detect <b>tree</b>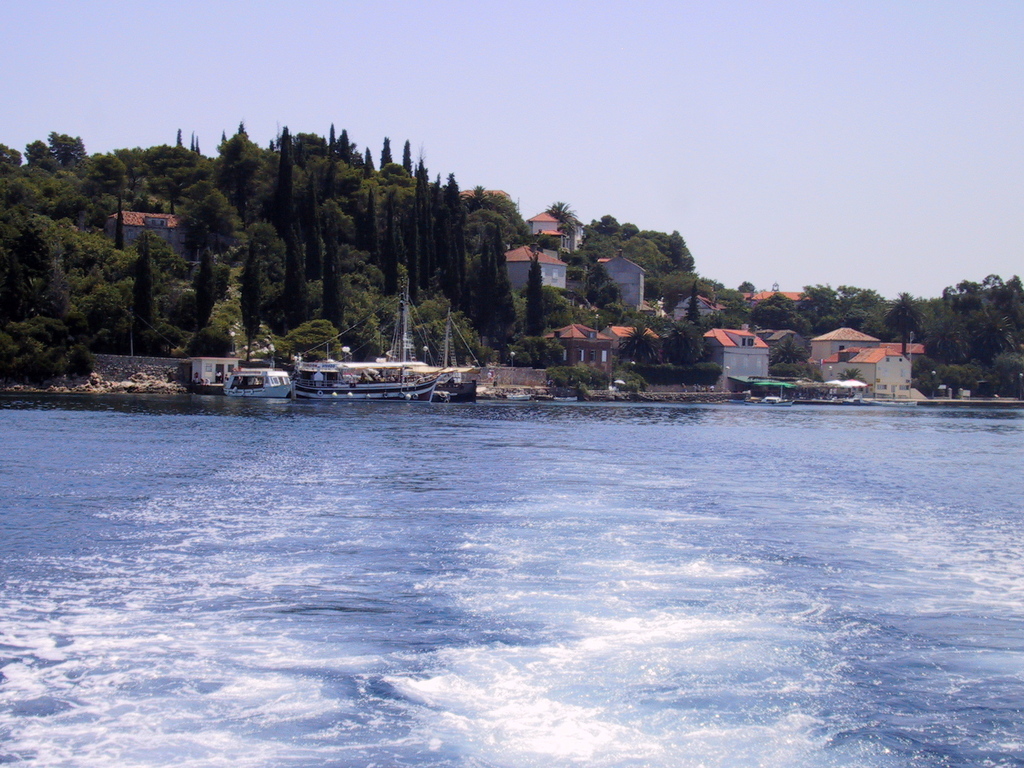
238, 234, 264, 361
